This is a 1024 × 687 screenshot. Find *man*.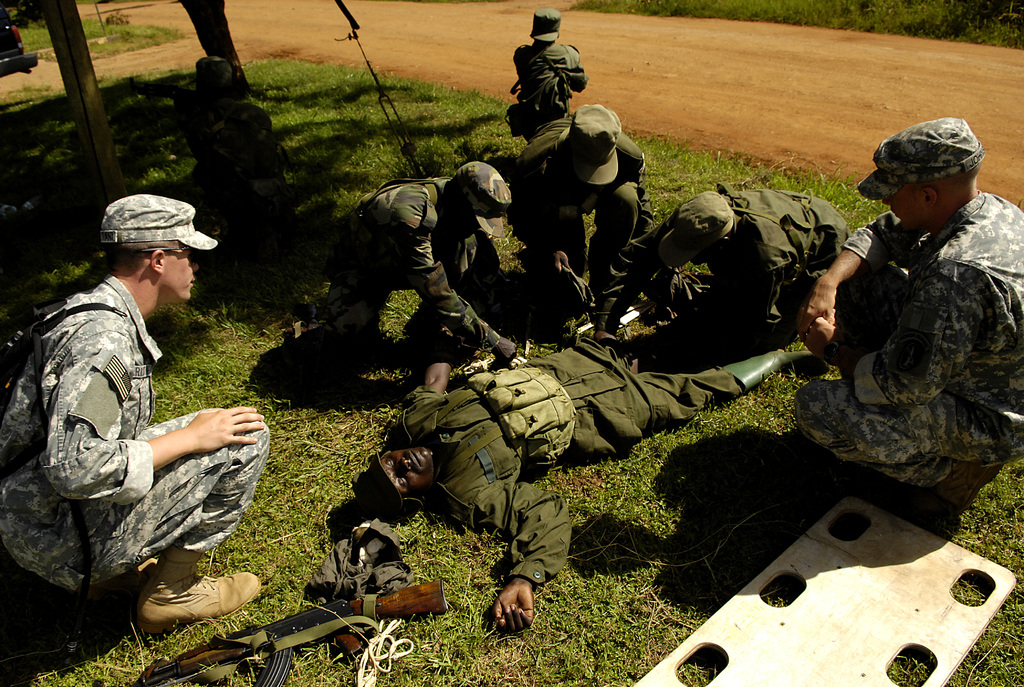
Bounding box: select_region(0, 191, 266, 637).
